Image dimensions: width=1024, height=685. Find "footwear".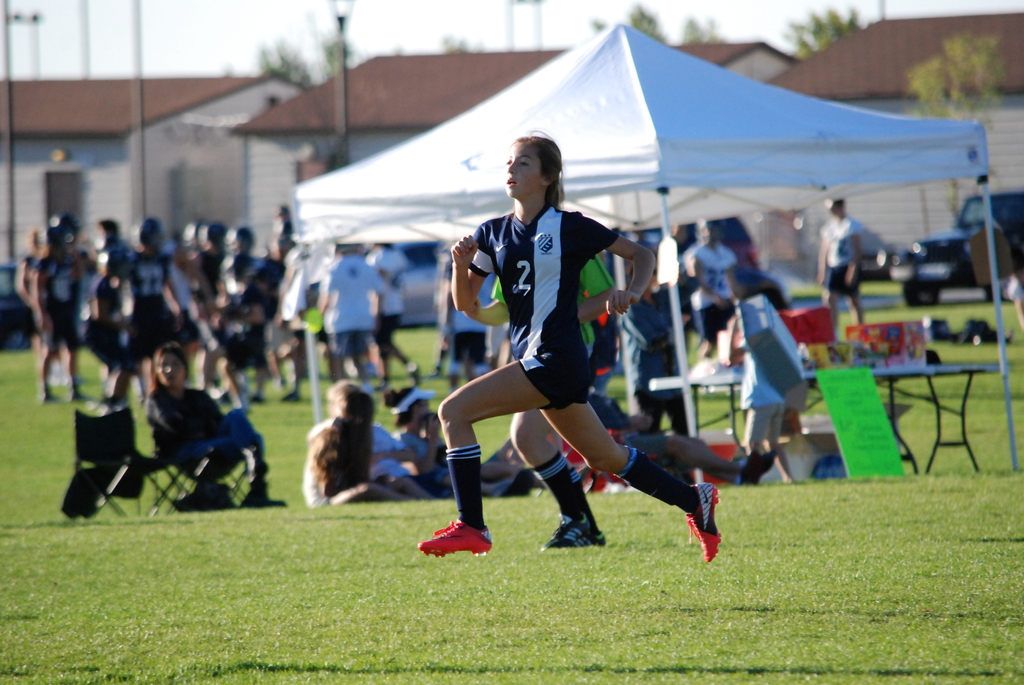
<bbox>70, 393, 89, 402</bbox>.
